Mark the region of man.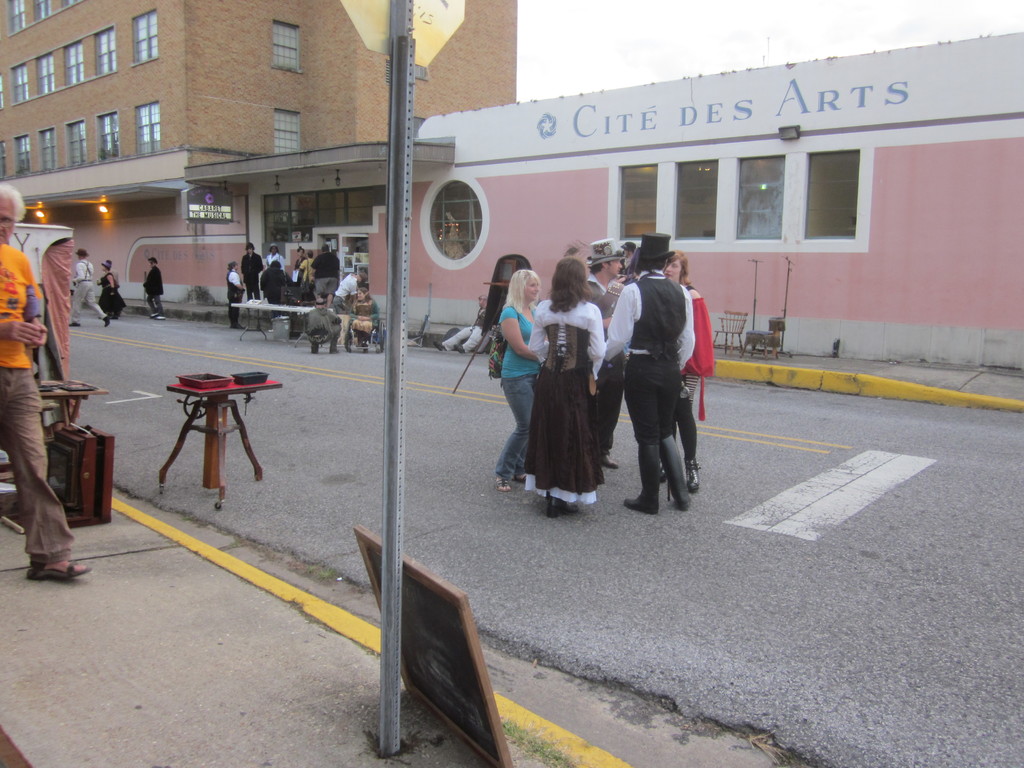
Region: bbox=(598, 225, 696, 512).
